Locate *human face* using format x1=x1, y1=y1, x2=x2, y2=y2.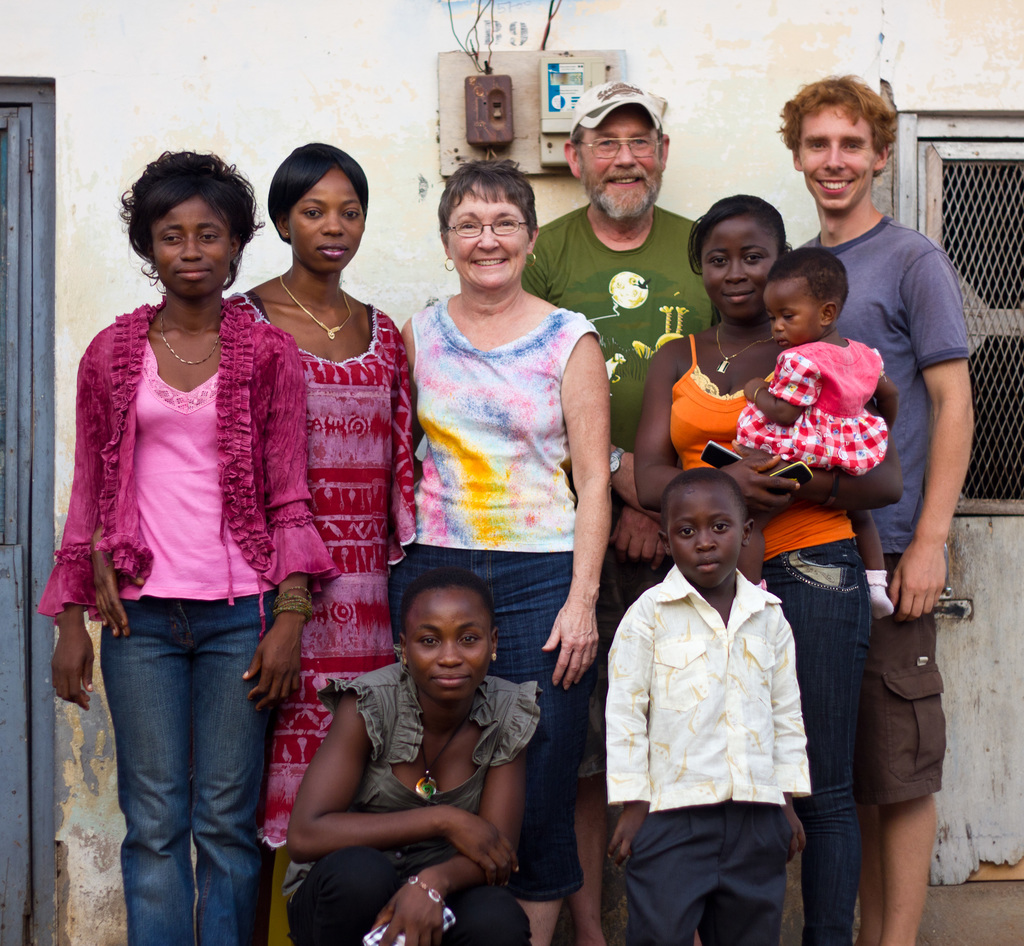
x1=139, y1=191, x2=240, y2=304.
